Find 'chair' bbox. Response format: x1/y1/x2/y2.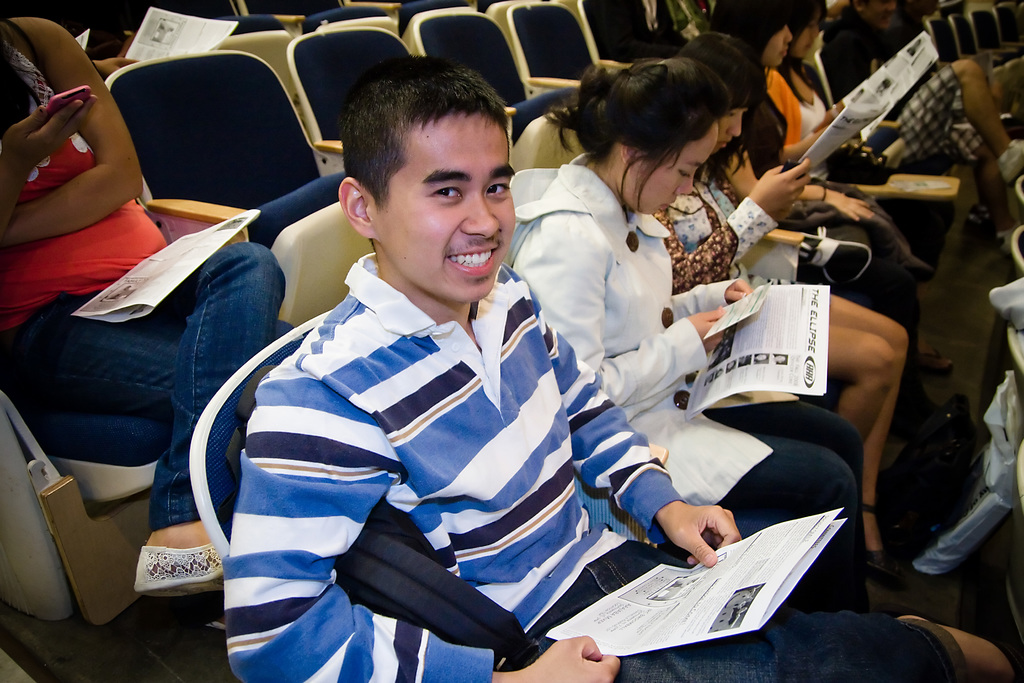
1004/437/1023/682.
